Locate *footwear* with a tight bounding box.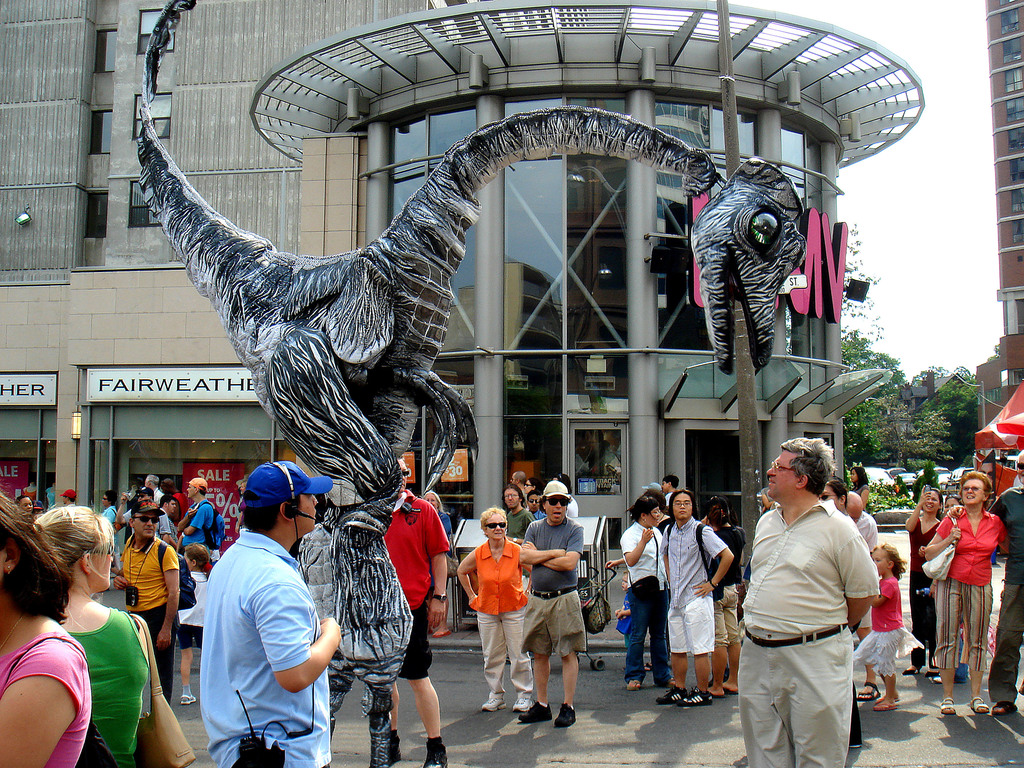
box(858, 680, 879, 700).
